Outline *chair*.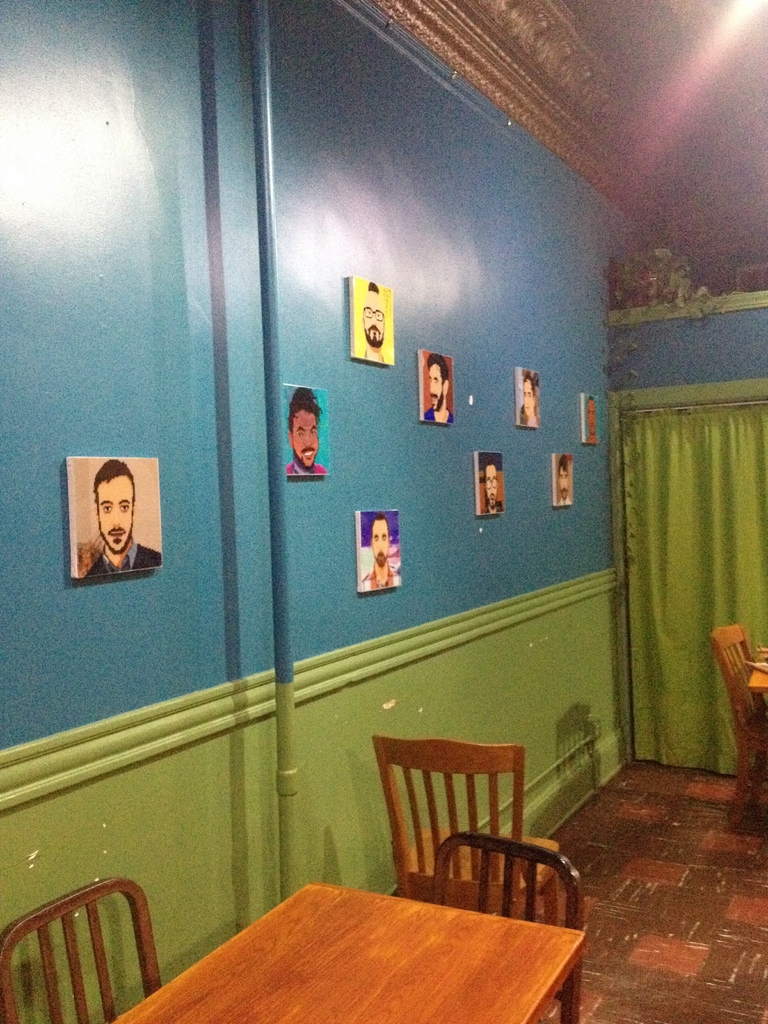
Outline: box(0, 877, 163, 1023).
